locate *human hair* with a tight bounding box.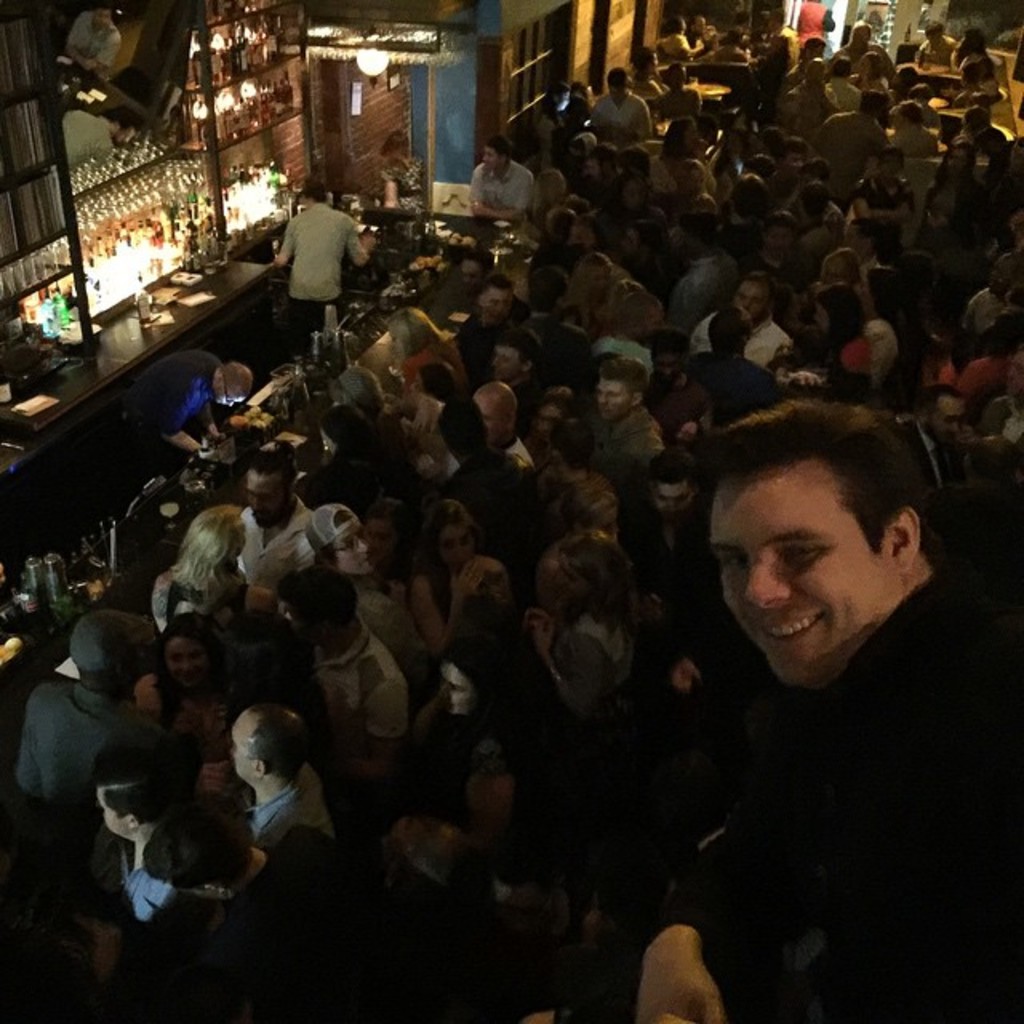
l=142, t=794, r=256, b=882.
